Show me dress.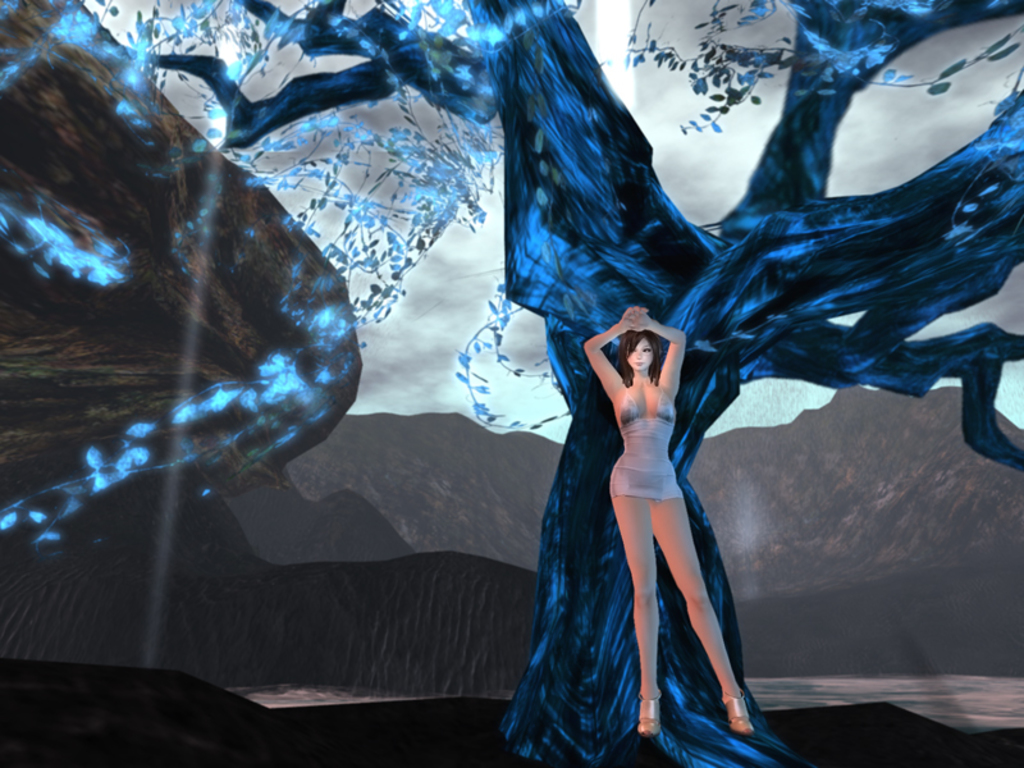
dress is here: box(611, 383, 682, 500).
